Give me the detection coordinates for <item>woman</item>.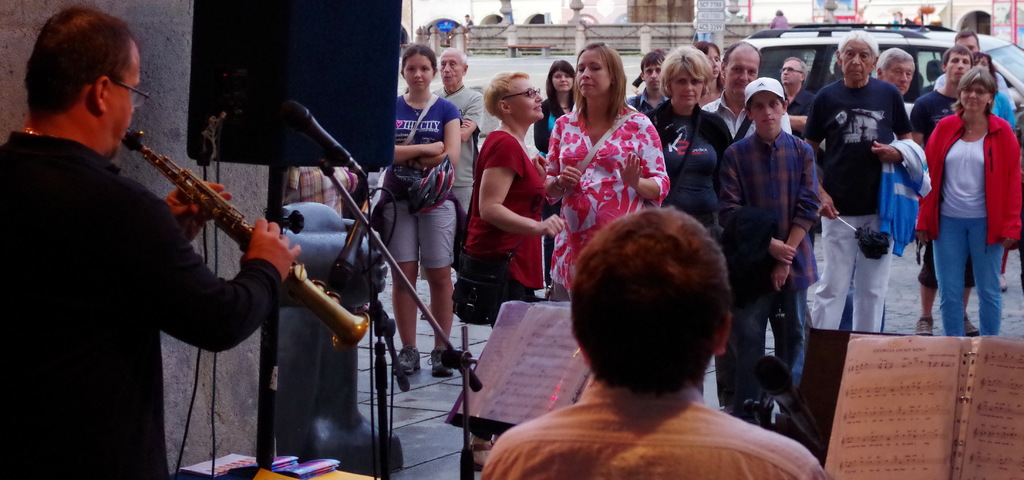
[left=543, top=42, right=669, bottom=249].
